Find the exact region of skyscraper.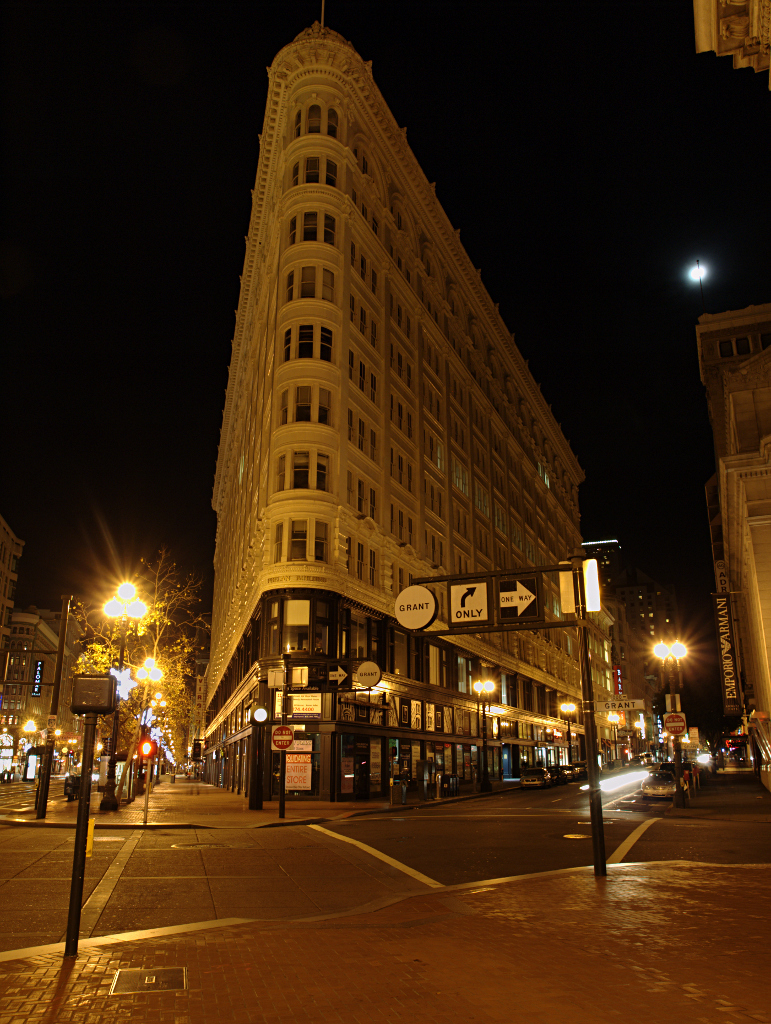
Exact region: [left=184, top=80, right=571, bottom=783].
